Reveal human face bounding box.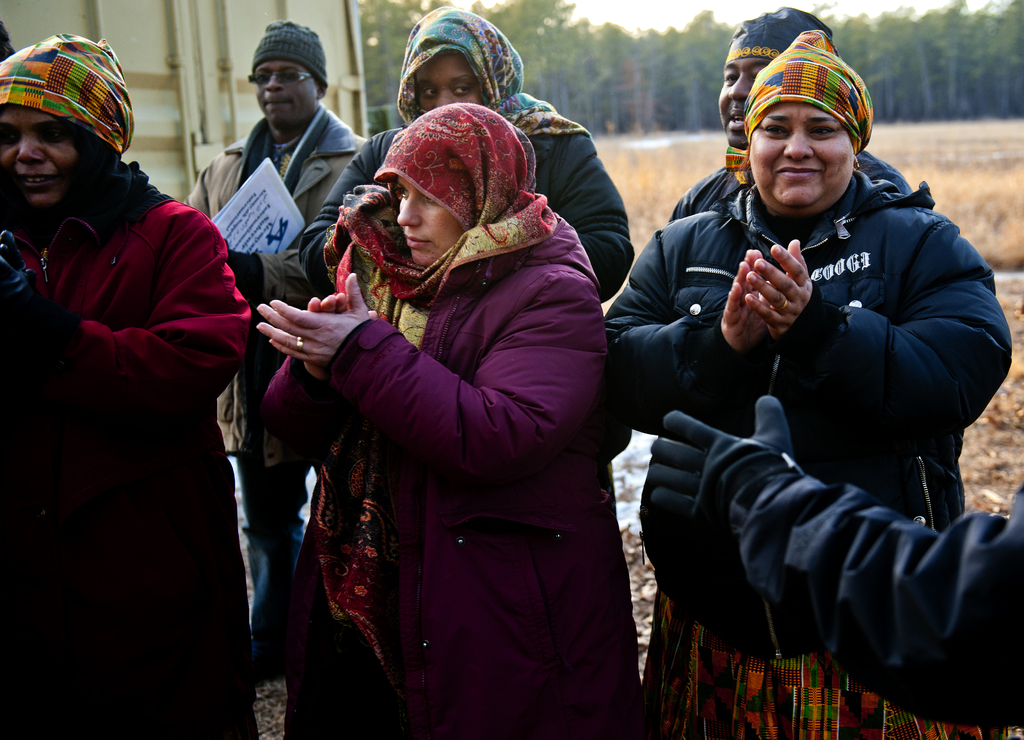
Revealed: {"x1": 414, "y1": 50, "x2": 472, "y2": 108}.
